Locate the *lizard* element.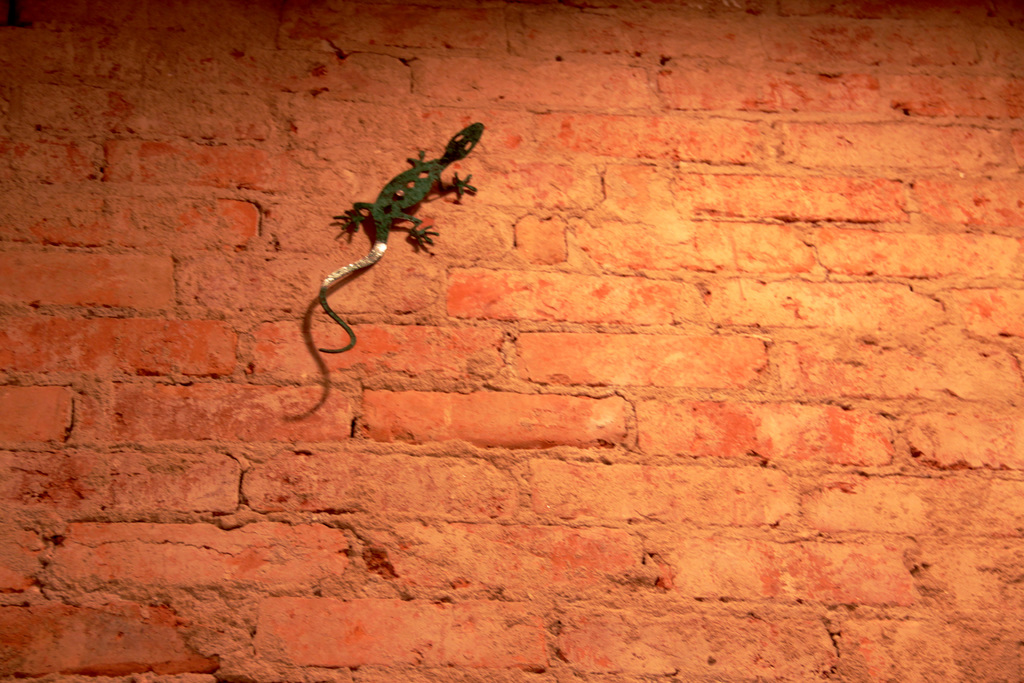
Element bbox: 301 120 484 419.
